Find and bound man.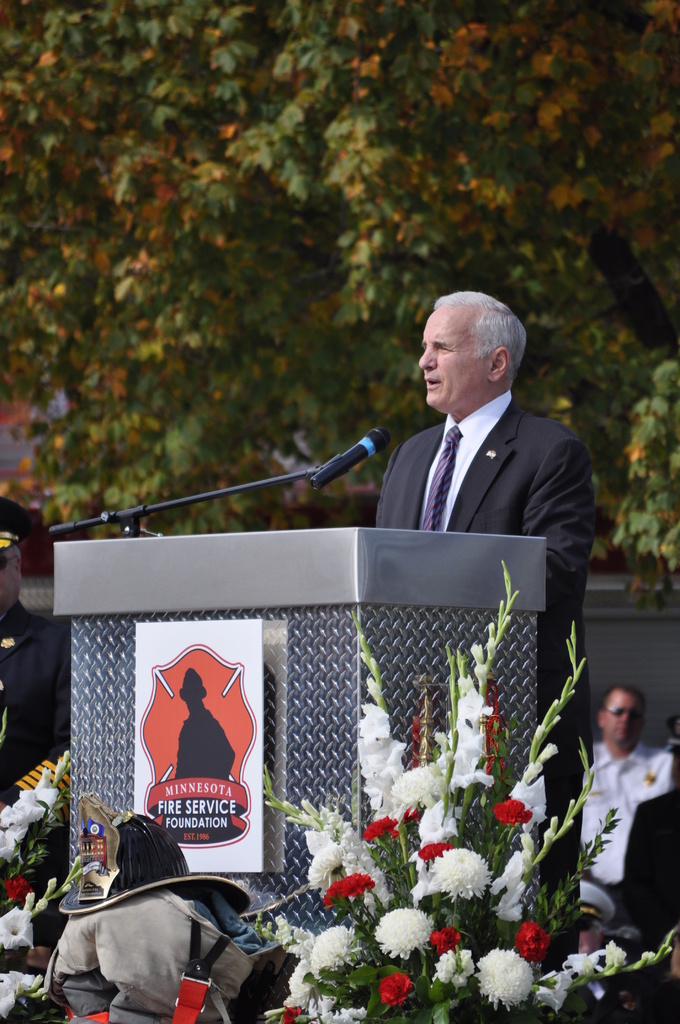
Bound: box=[0, 498, 72, 911].
